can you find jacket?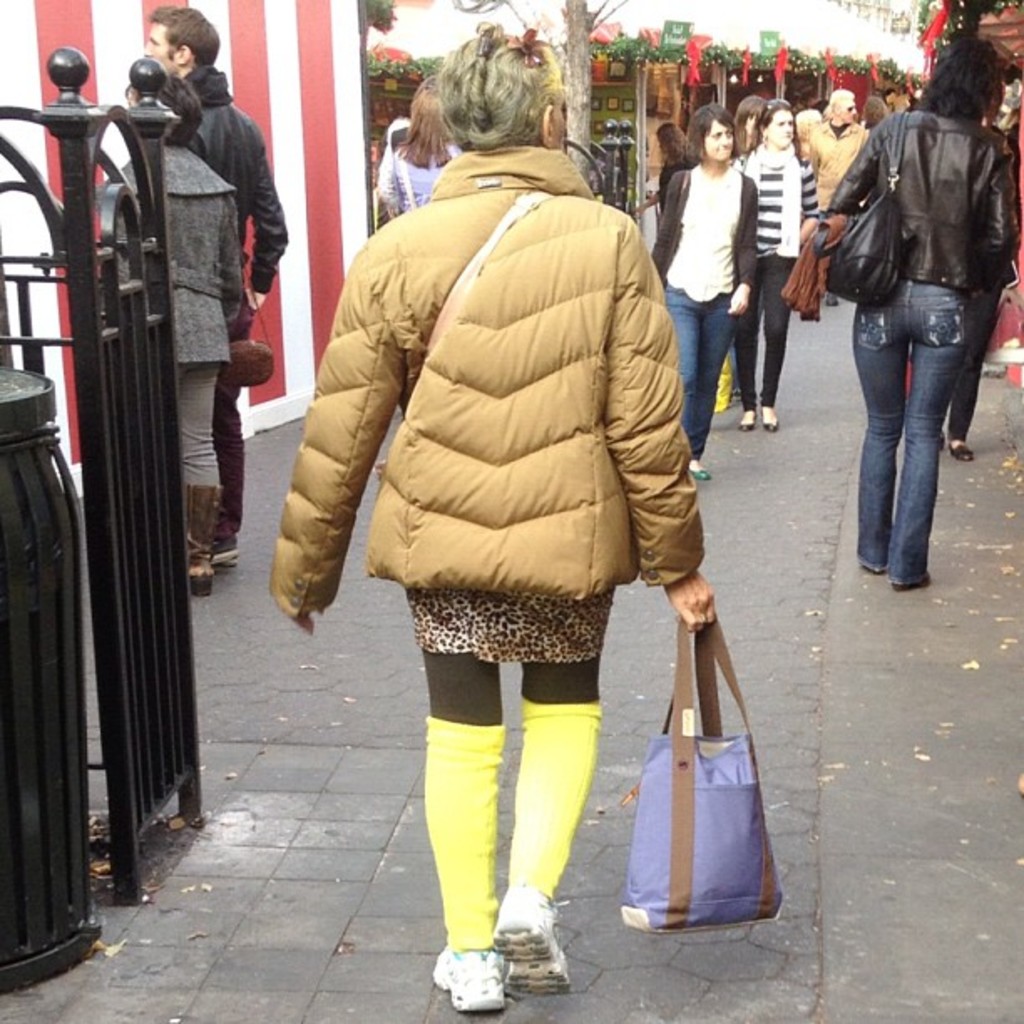
Yes, bounding box: 181,60,289,298.
